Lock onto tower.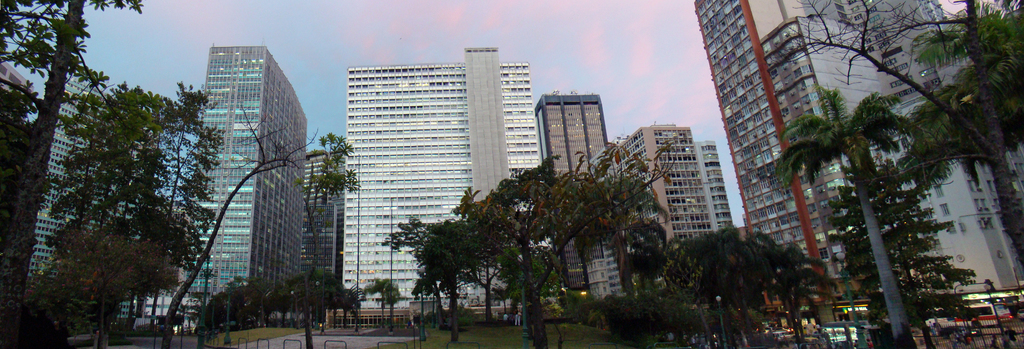
Locked: select_region(362, 69, 490, 318).
